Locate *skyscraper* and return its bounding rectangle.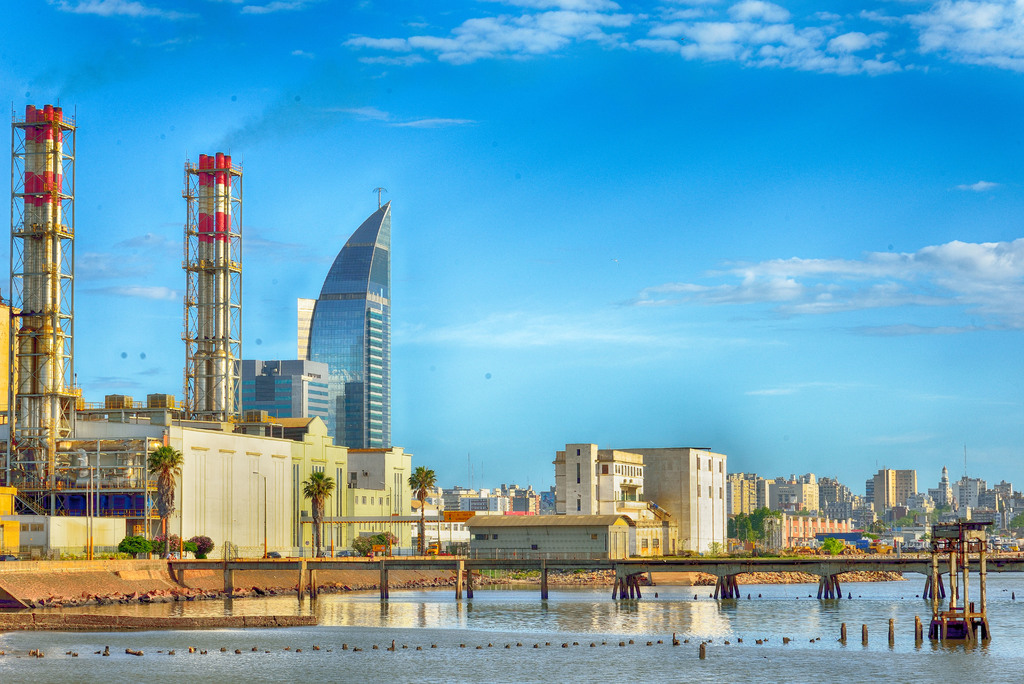
crop(307, 187, 389, 450).
